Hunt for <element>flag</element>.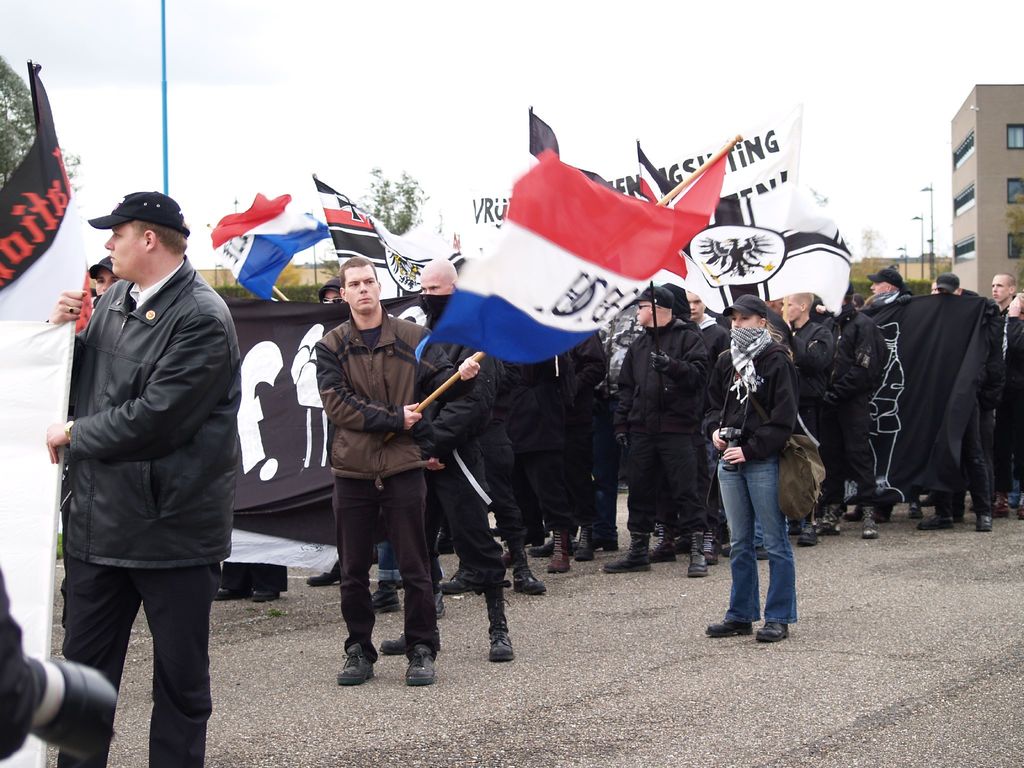
Hunted down at x1=311 y1=167 x2=475 y2=305.
